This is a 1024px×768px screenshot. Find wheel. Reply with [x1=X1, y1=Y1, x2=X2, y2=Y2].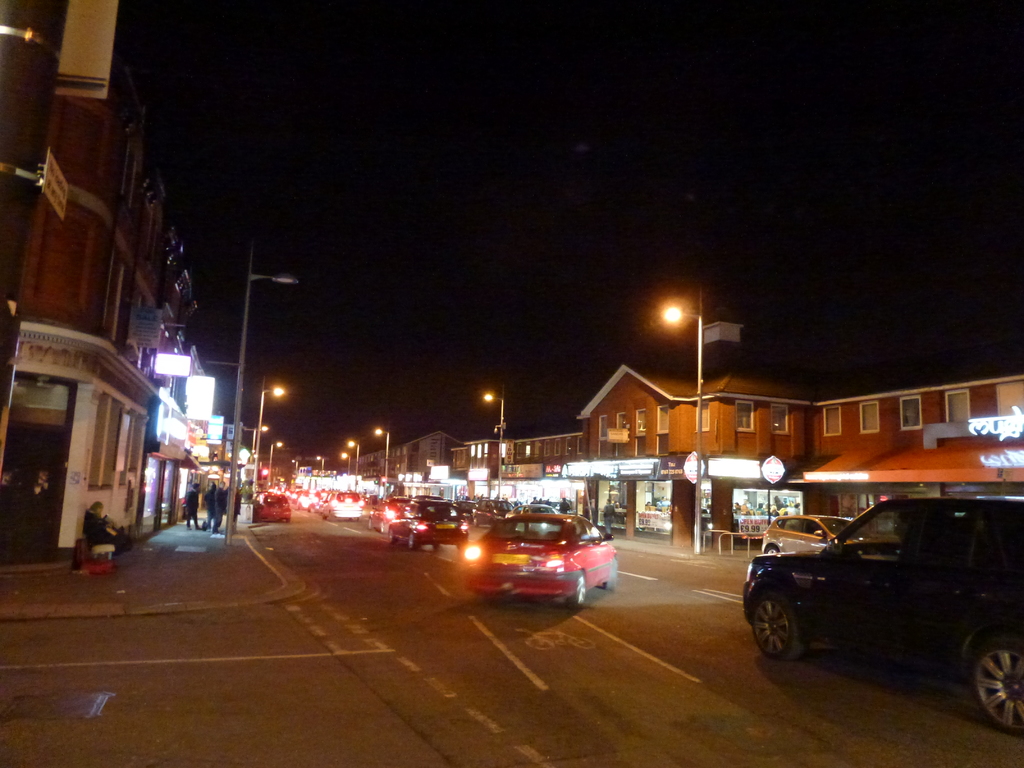
[x1=369, y1=518, x2=374, y2=529].
